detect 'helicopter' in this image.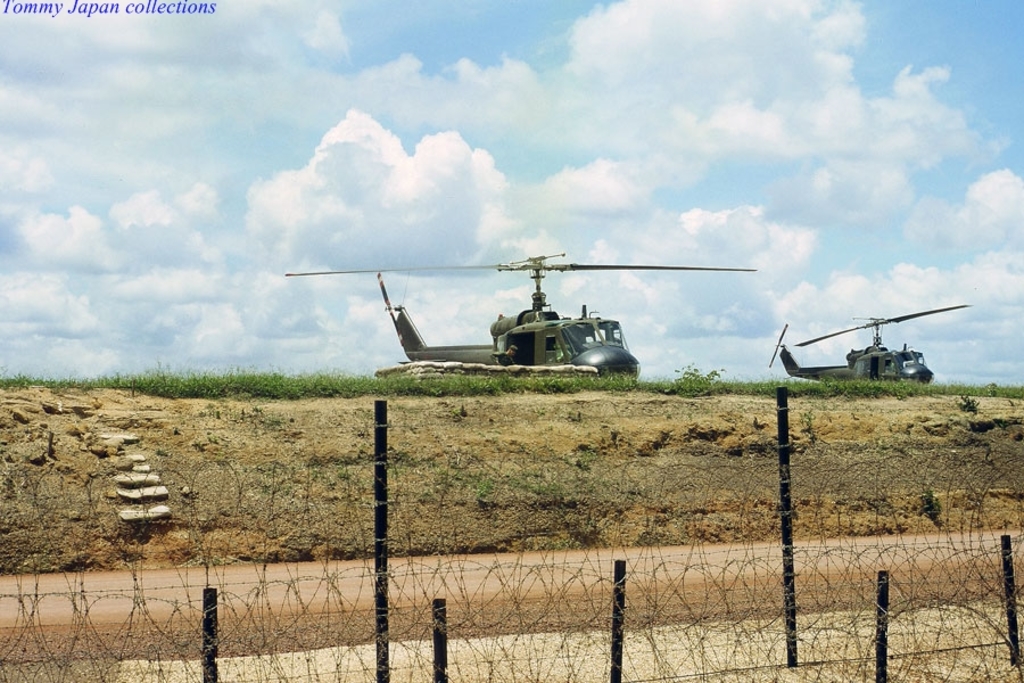
Detection: {"x1": 278, "y1": 248, "x2": 757, "y2": 379}.
